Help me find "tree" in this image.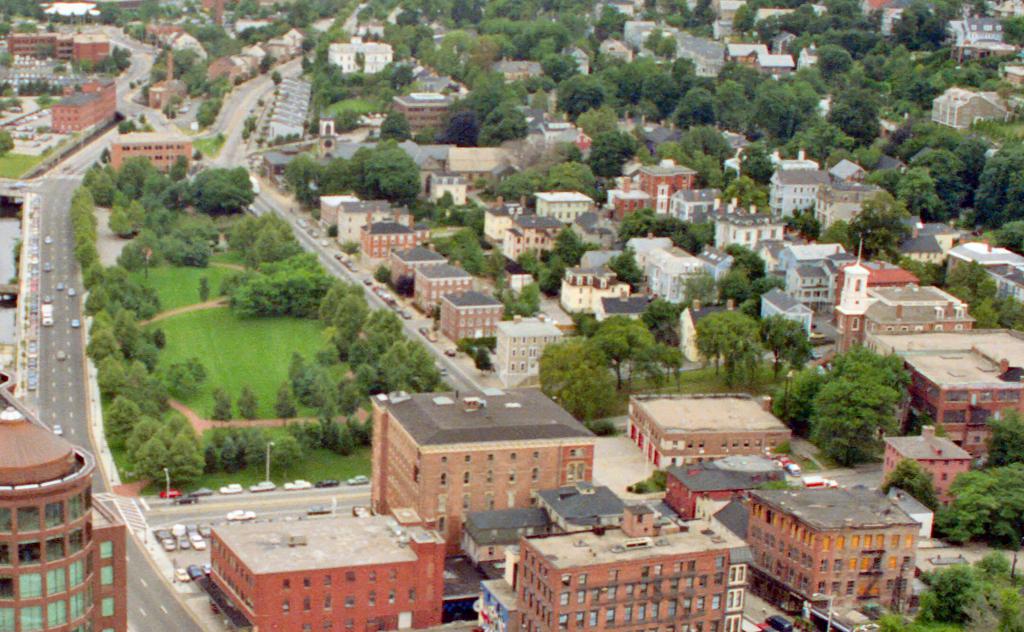
Found it: 796, 338, 918, 463.
